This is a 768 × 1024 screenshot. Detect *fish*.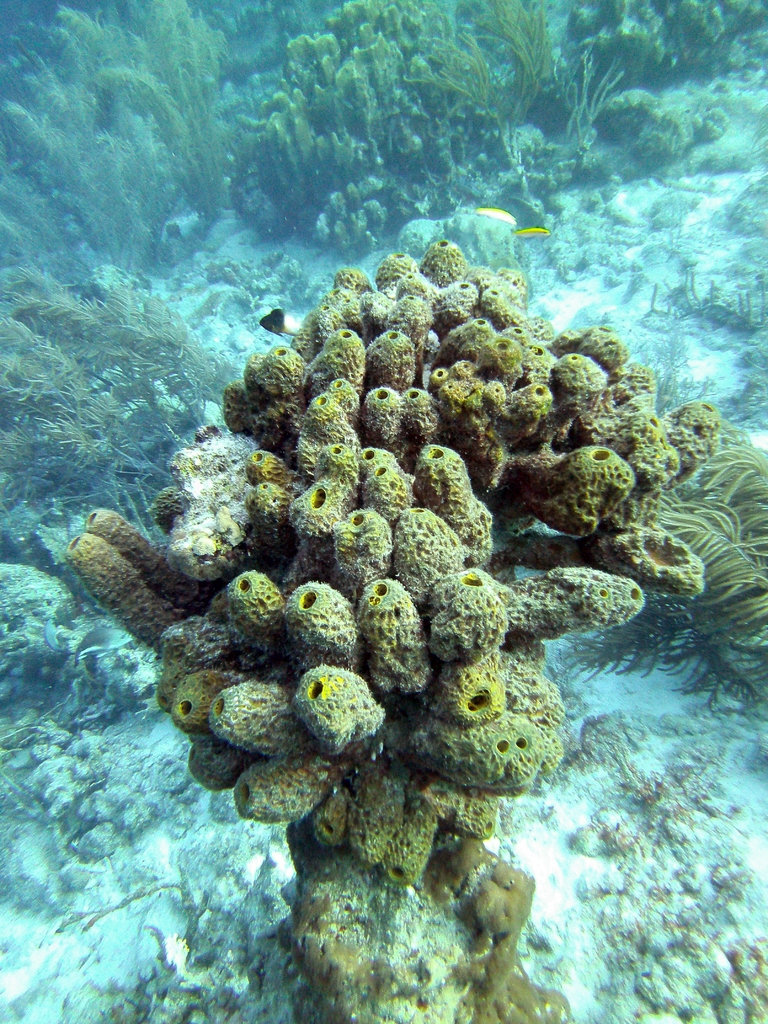
{"x1": 259, "y1": 301, "x2": 303, "y2": 338}.
